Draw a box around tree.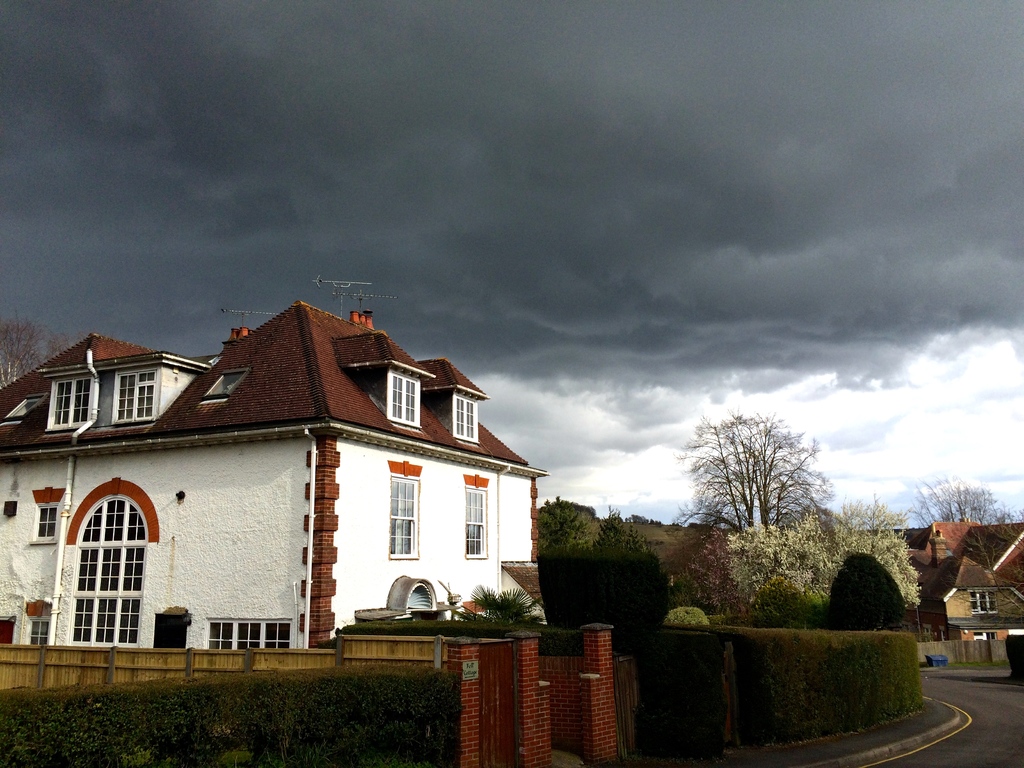
bbox=(722, 491, 922, 616).
